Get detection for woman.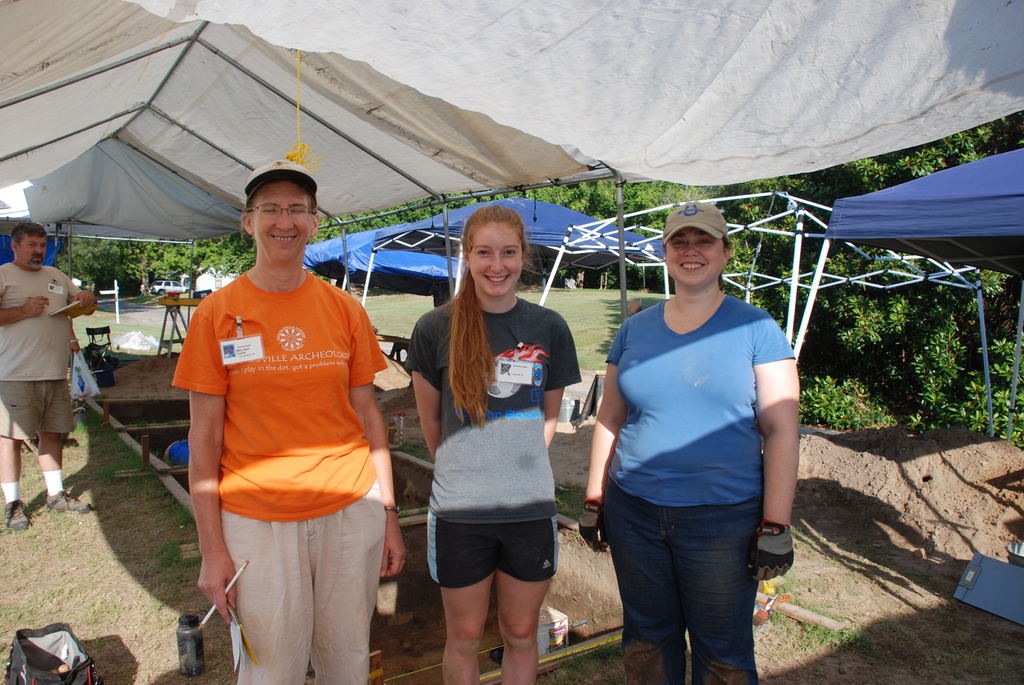
Detection: left=577, top=201, right=799, bottom=684.
